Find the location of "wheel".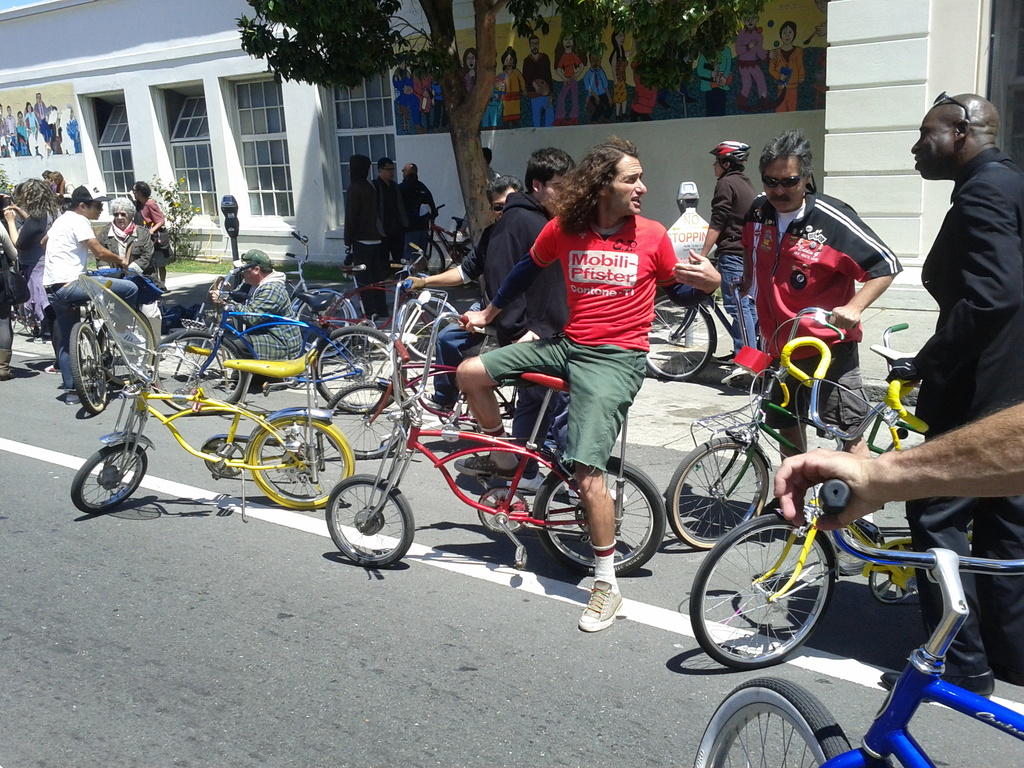
Location: rect(88, 306, 154, 390).
